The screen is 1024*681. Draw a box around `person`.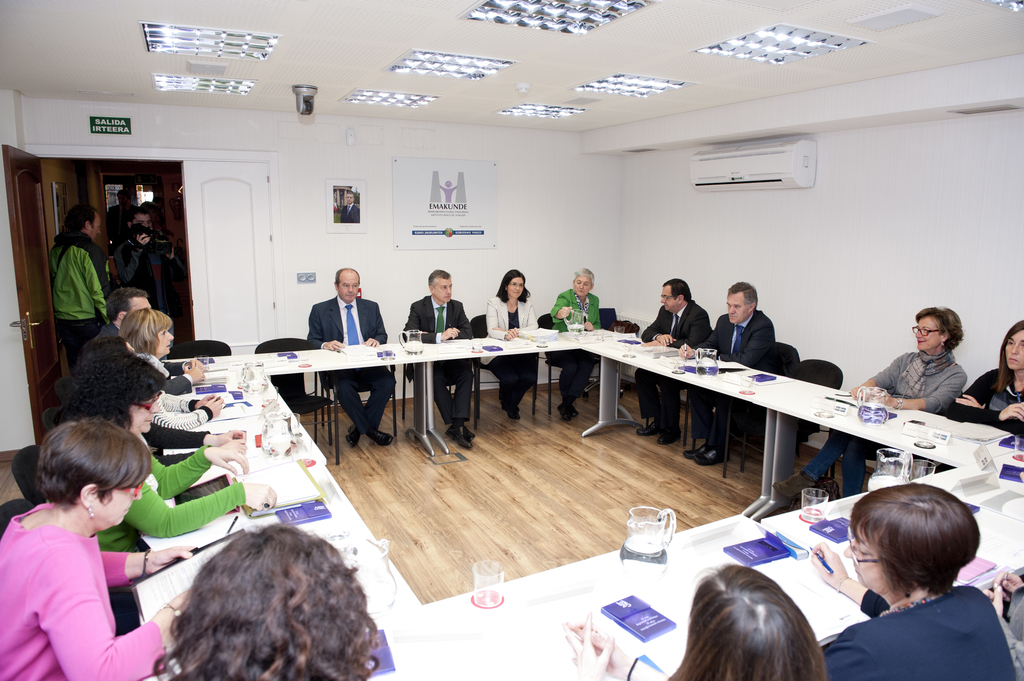
<bbox>95, 288, 147, 339</bbox>.
